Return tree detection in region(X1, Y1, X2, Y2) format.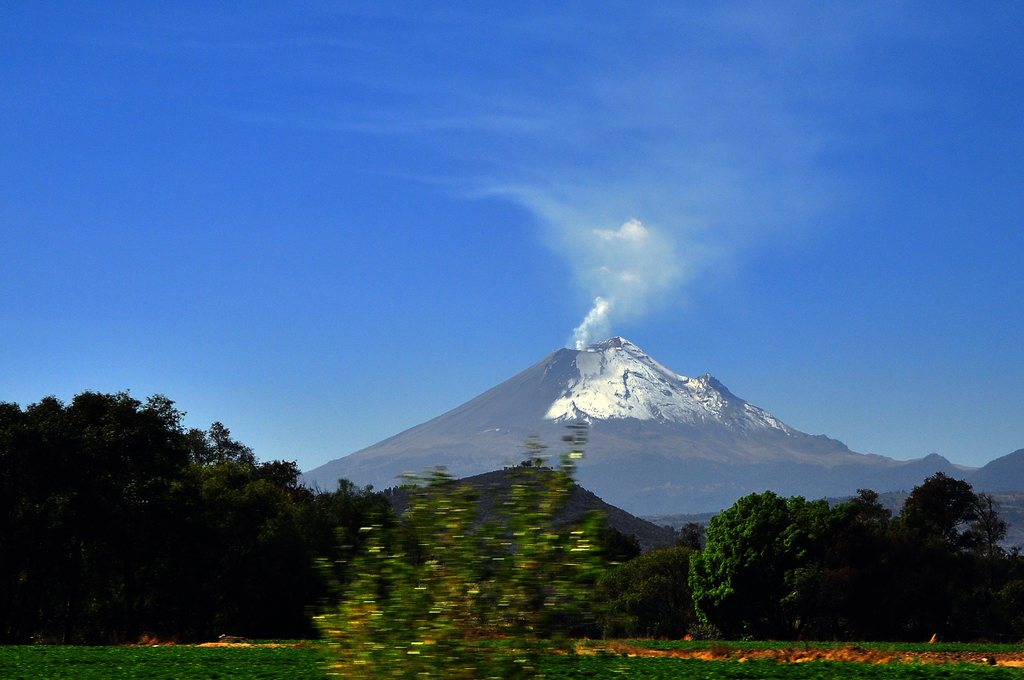
region(15, 363, 344, 631).
